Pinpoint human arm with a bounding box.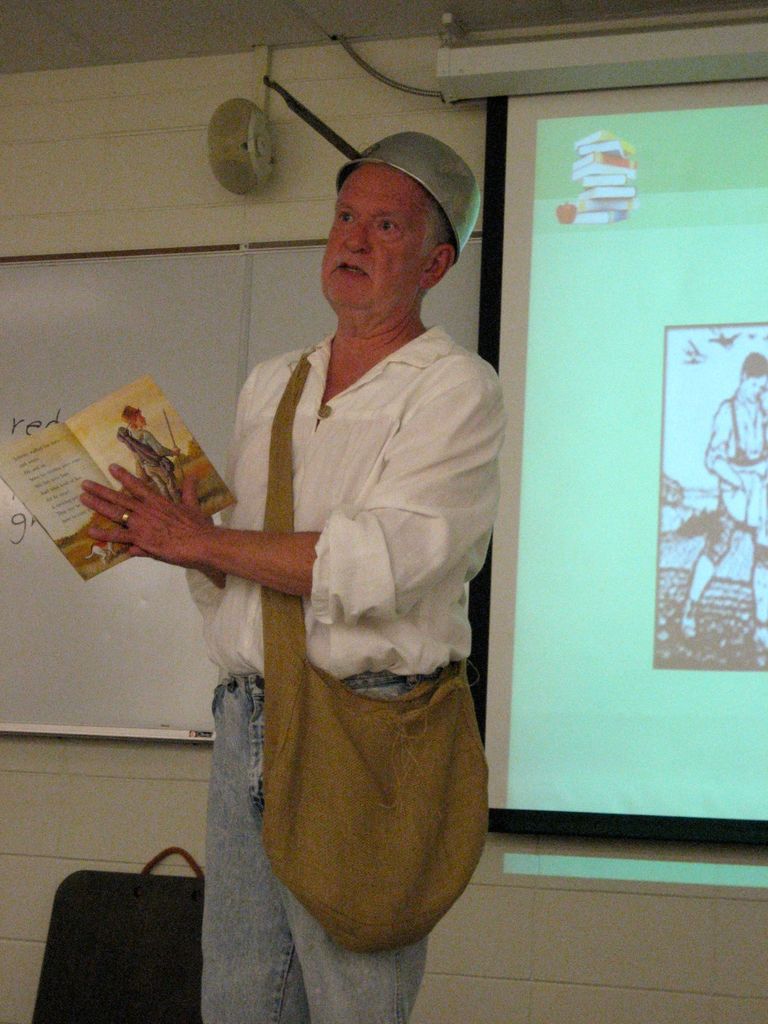
76 351 500 624.
